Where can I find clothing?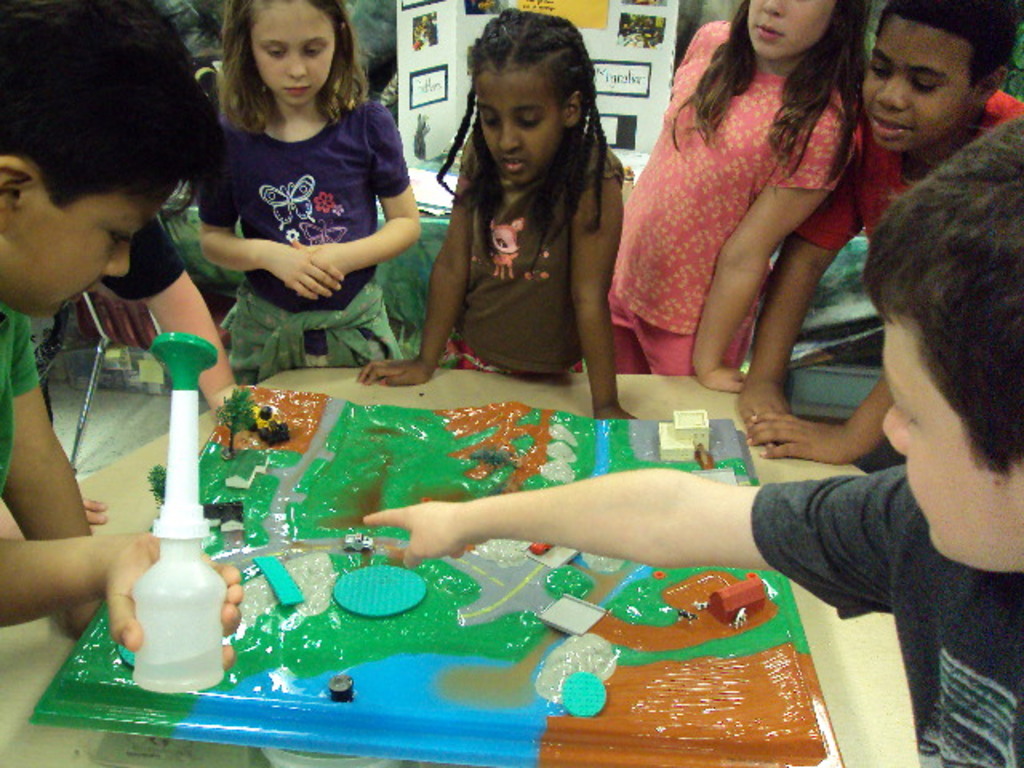
You can find it at box(458, 133, 635, 390).
